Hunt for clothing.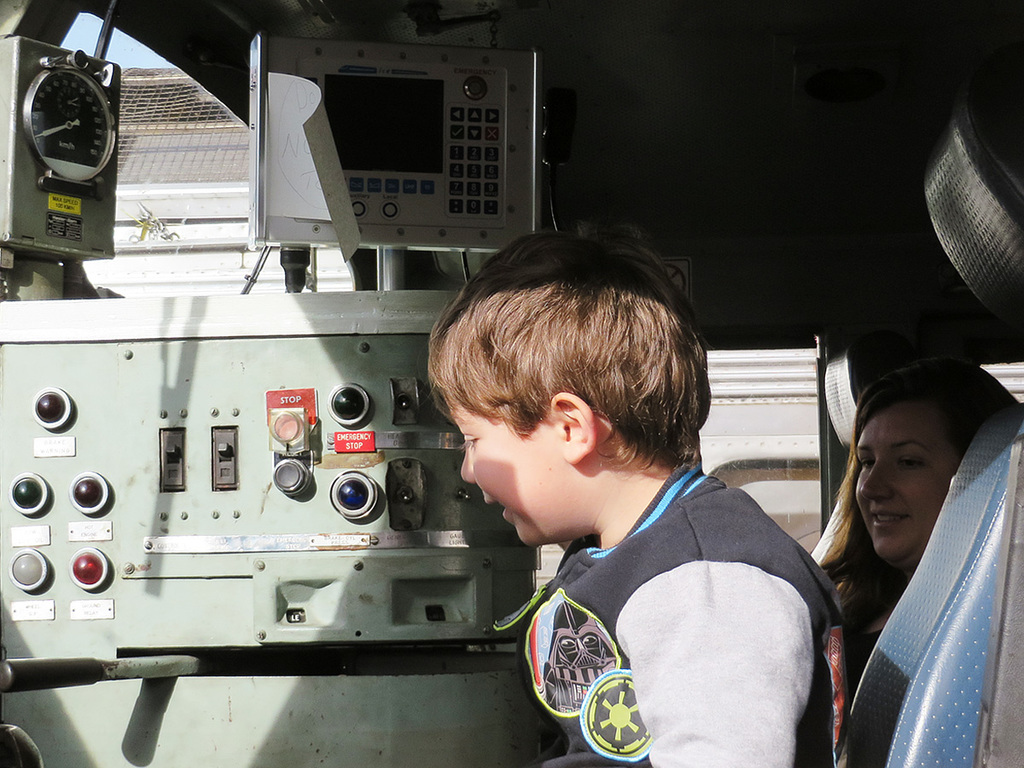
Hunted down at (460,434,850,759).
